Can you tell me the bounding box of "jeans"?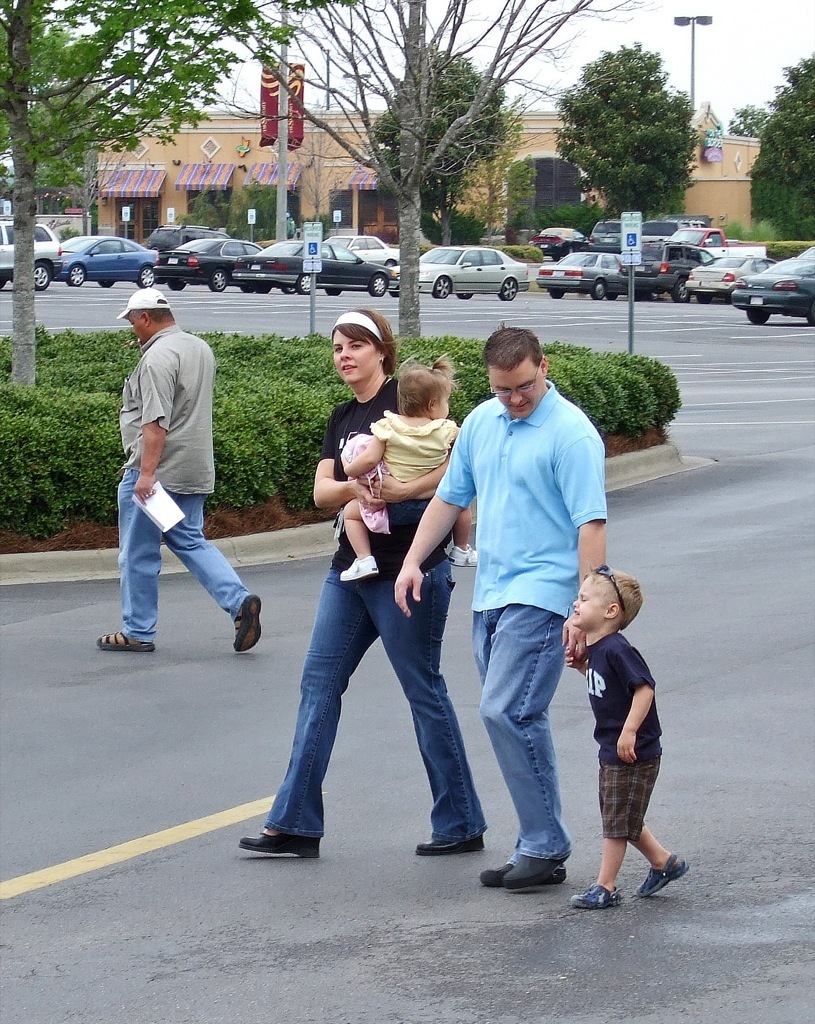
(117,474,257,632).
